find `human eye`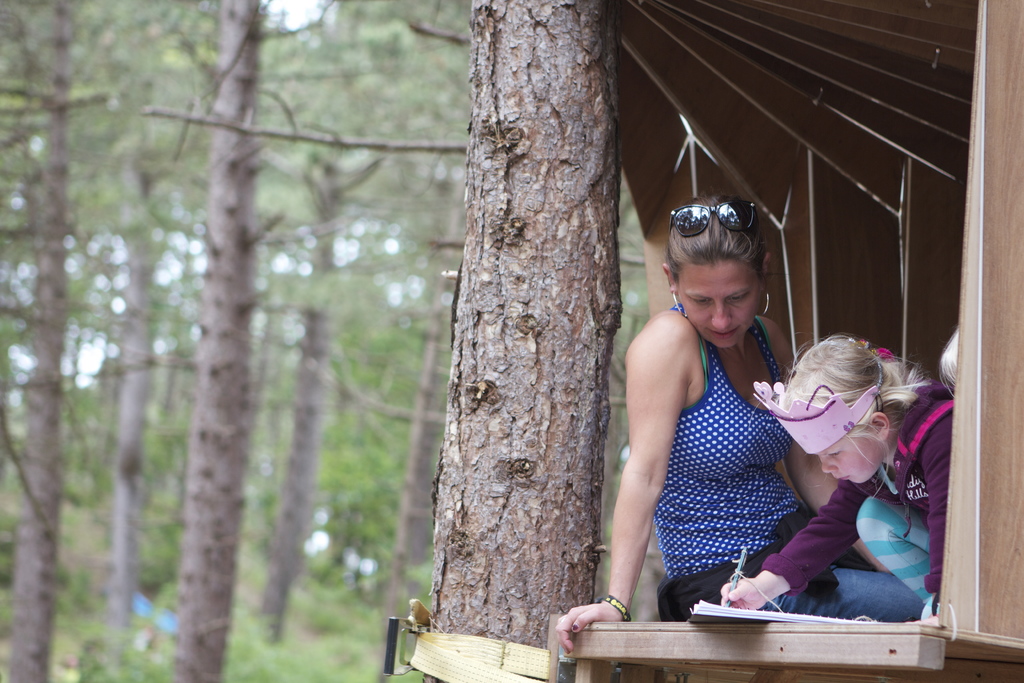
[left=690, top=295, right=711, bottom=306]
